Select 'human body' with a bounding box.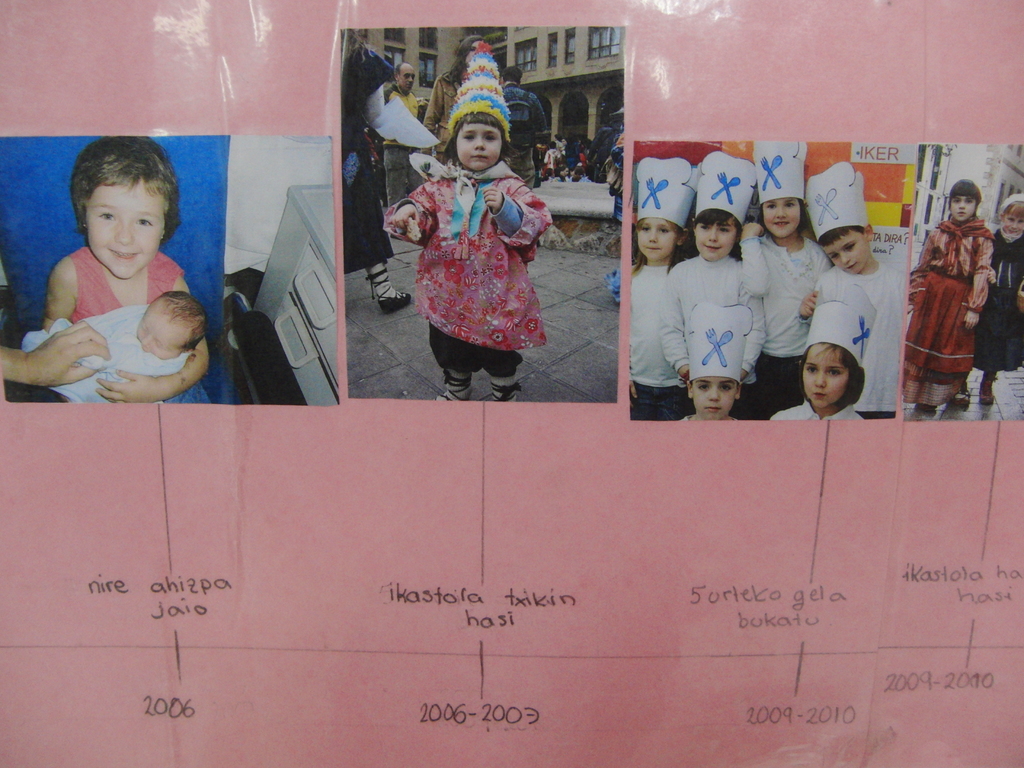
<bbox>0, 319, 112, 390</bbox>.
